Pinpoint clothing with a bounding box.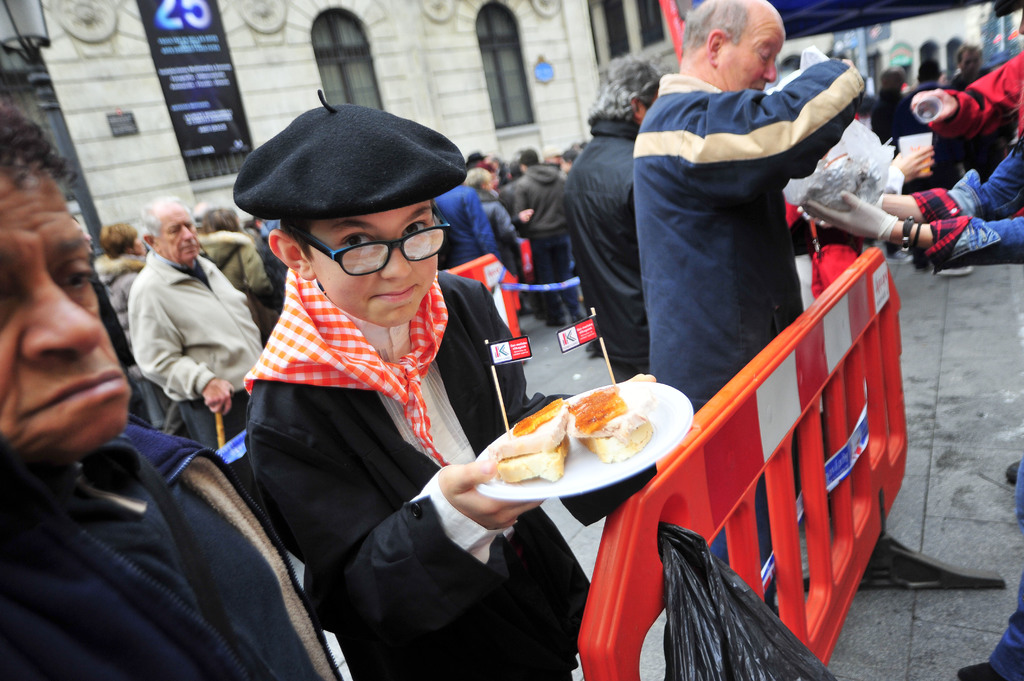
bbox=[198, 227, 280, 334].
